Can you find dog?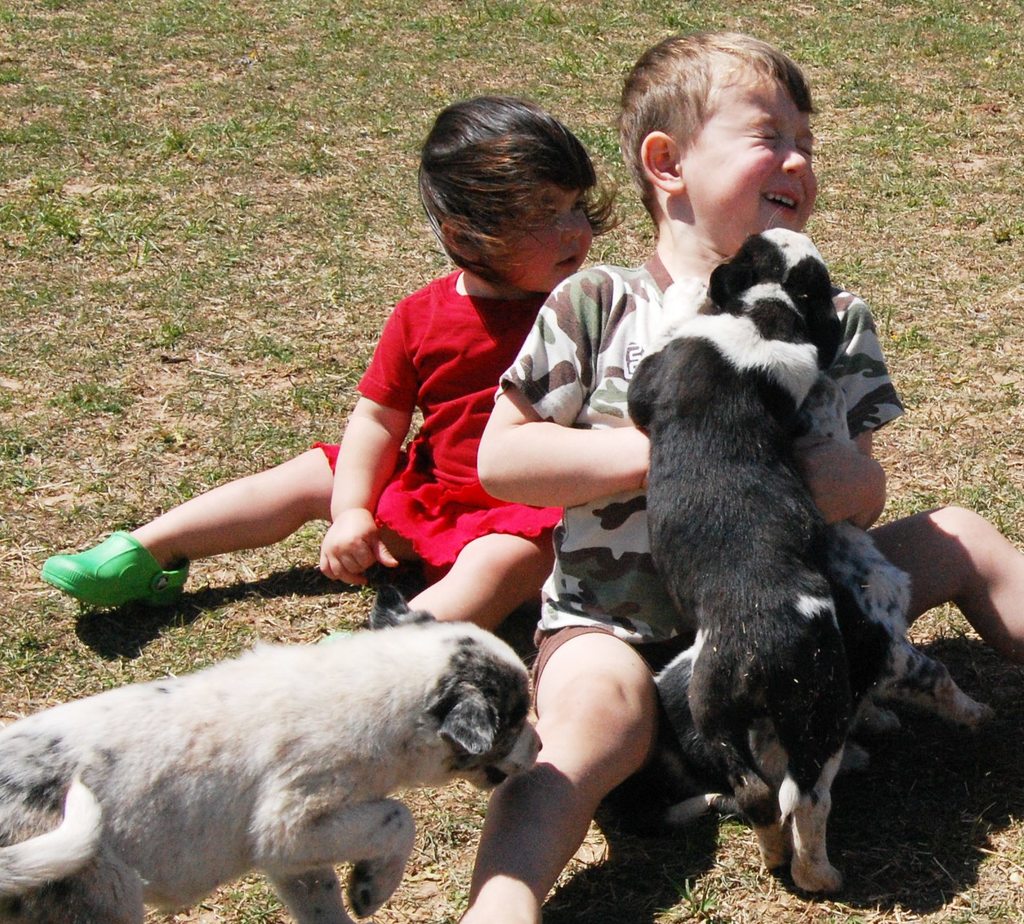
Yes, bounding box: box(0, 622, 542, 923).
